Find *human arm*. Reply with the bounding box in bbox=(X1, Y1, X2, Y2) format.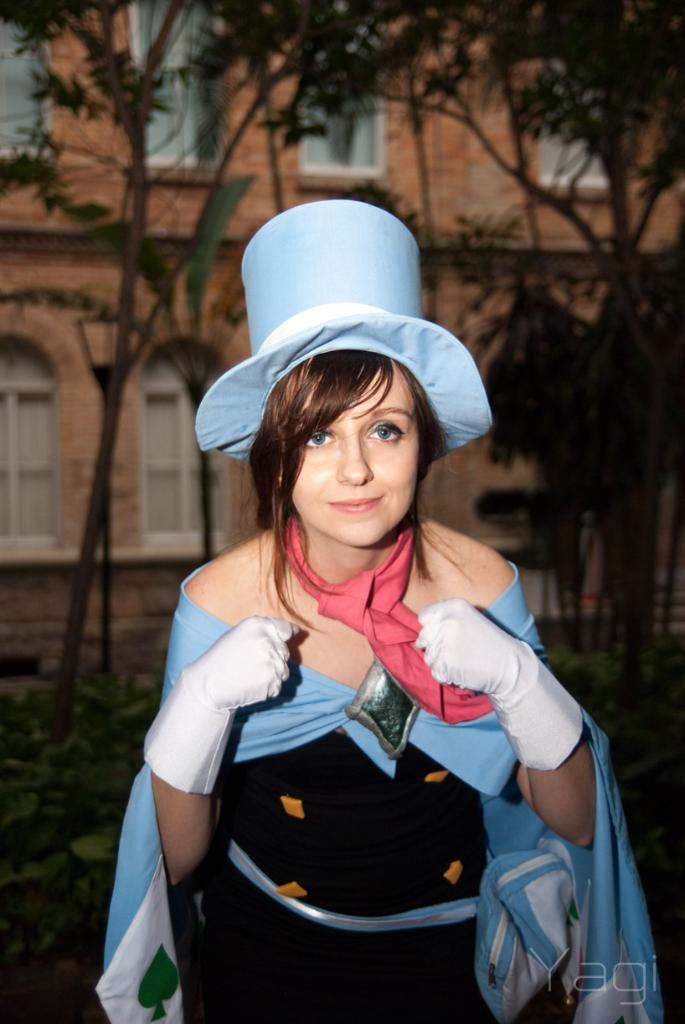
bbox=(146, 629, 276, 823).
